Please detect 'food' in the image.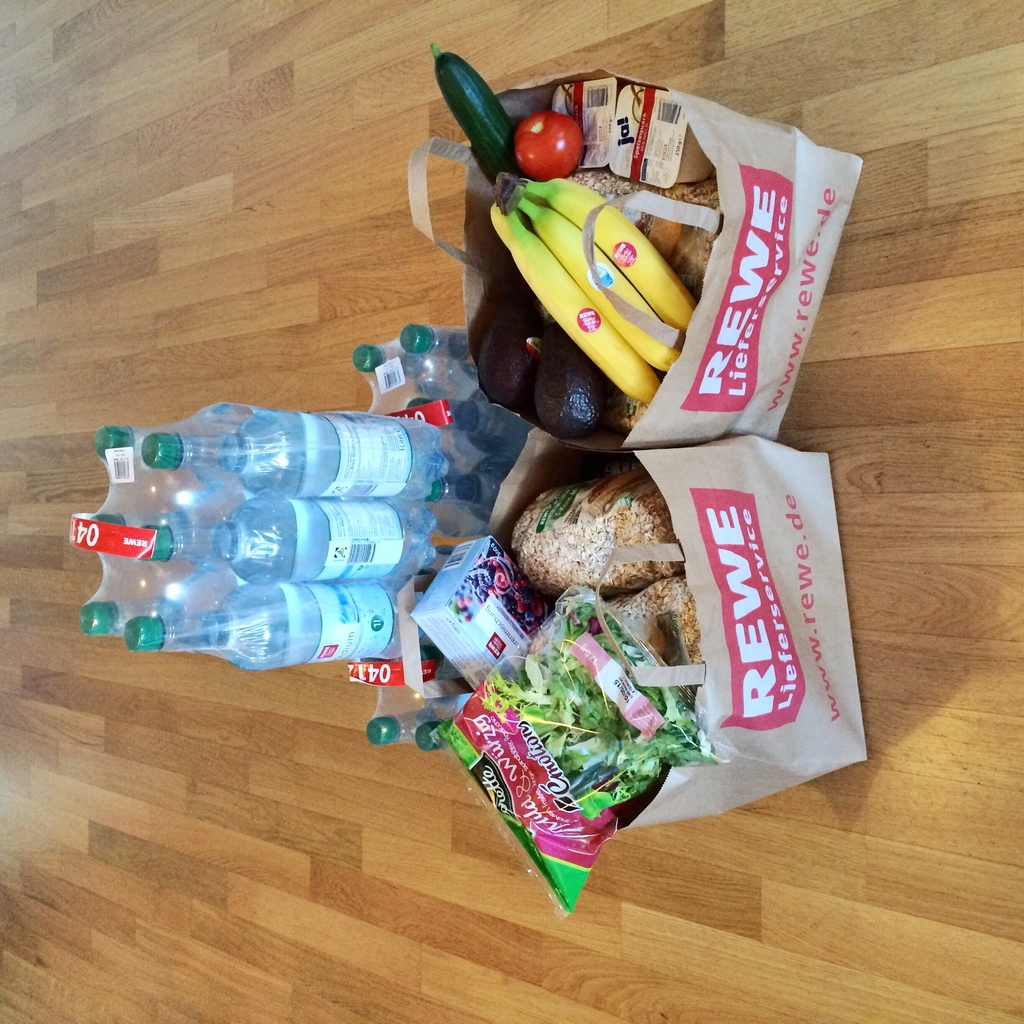
box(436, 49, 509, 179).
